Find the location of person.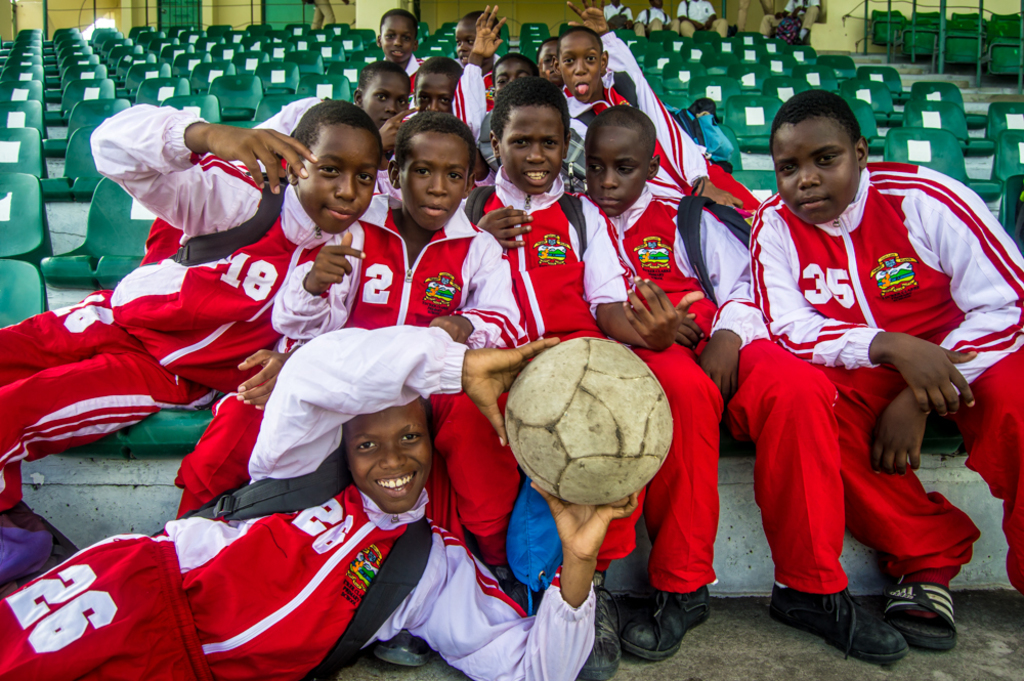
Location: box(176, 111, 528, 523).
